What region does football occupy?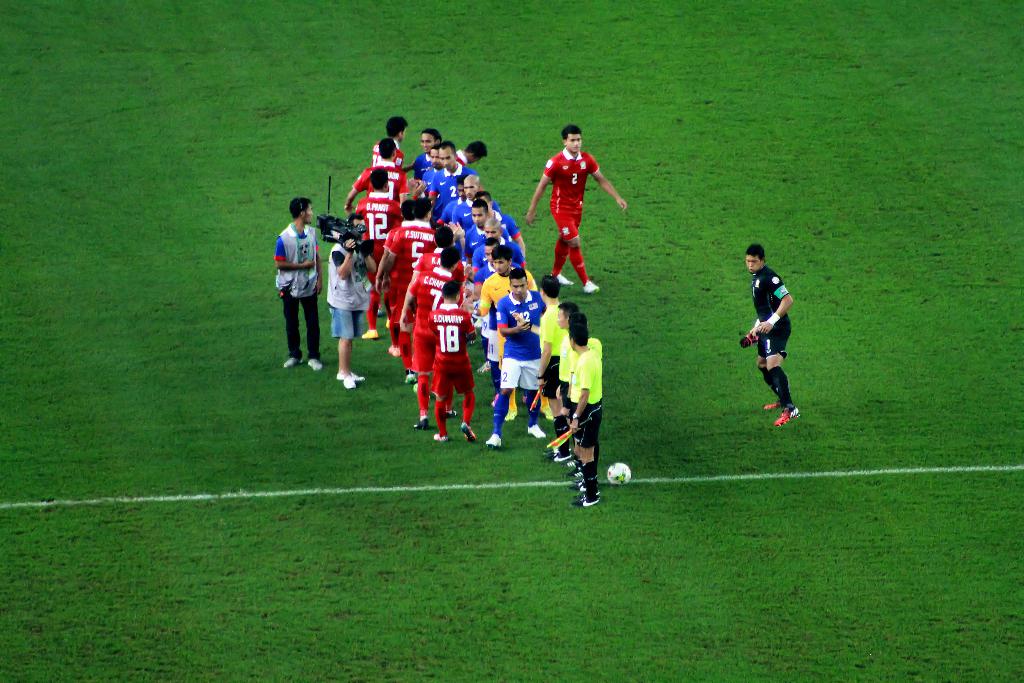
607/463/632/486.
